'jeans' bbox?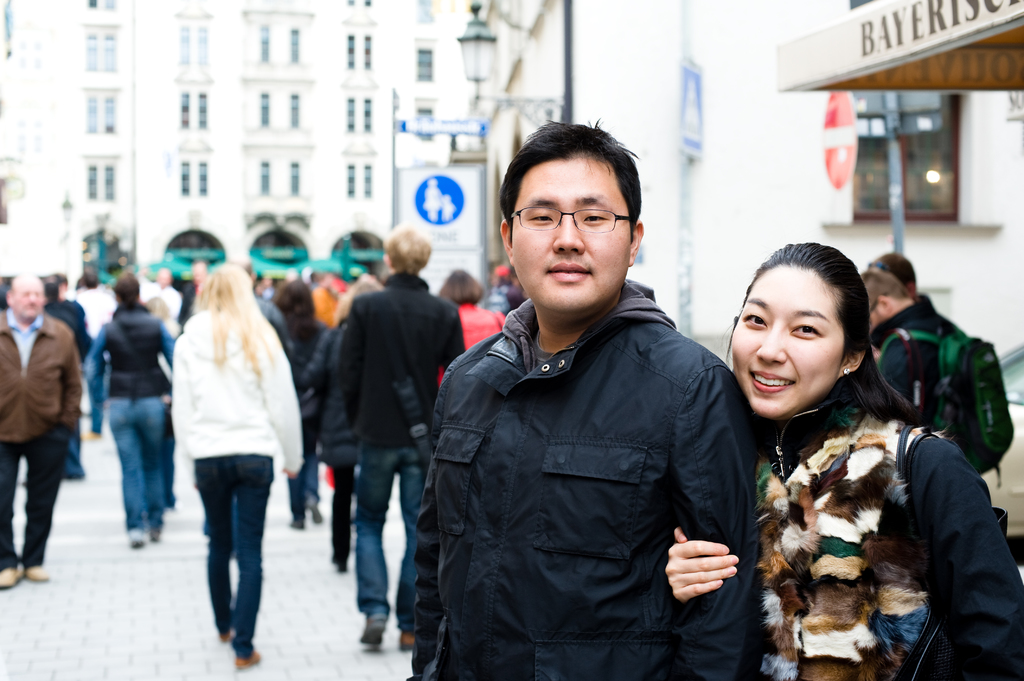
crop(111, 396, 163, 528)
